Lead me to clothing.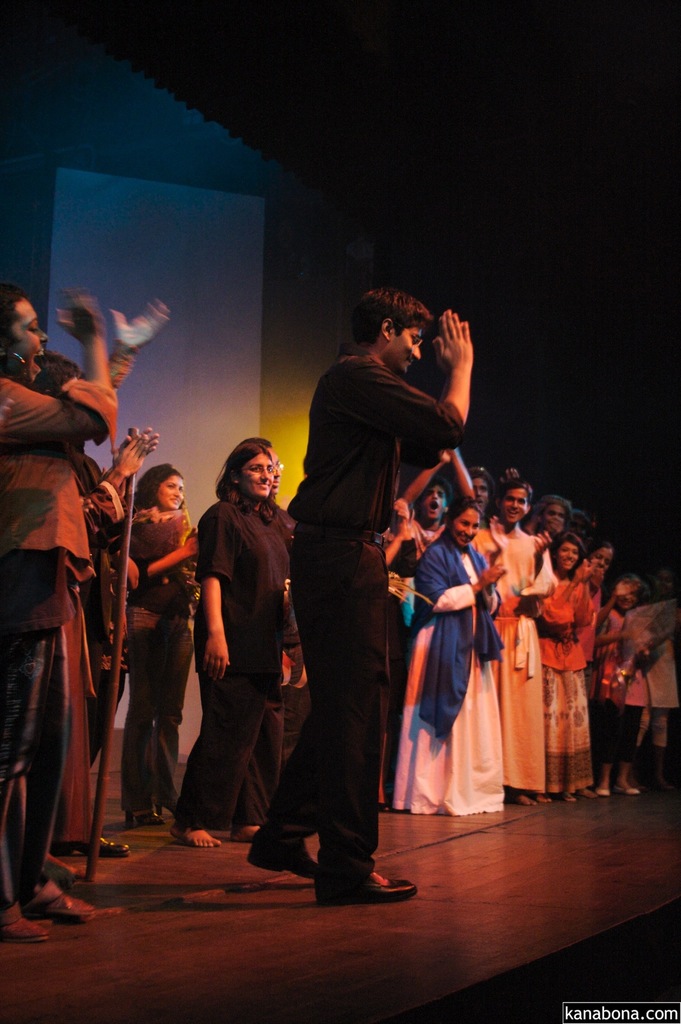
Lead to x1=254 y1=348 x2=473 y2=863.
